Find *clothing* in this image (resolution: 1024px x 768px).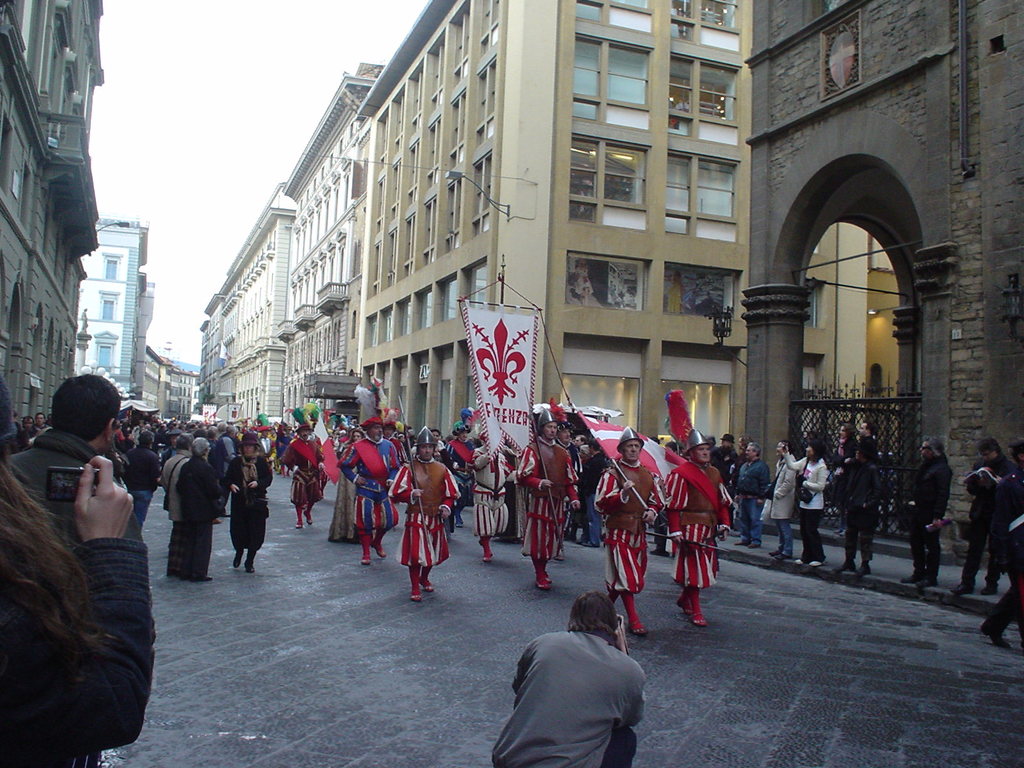
box=[339, 437, 409, 525].
